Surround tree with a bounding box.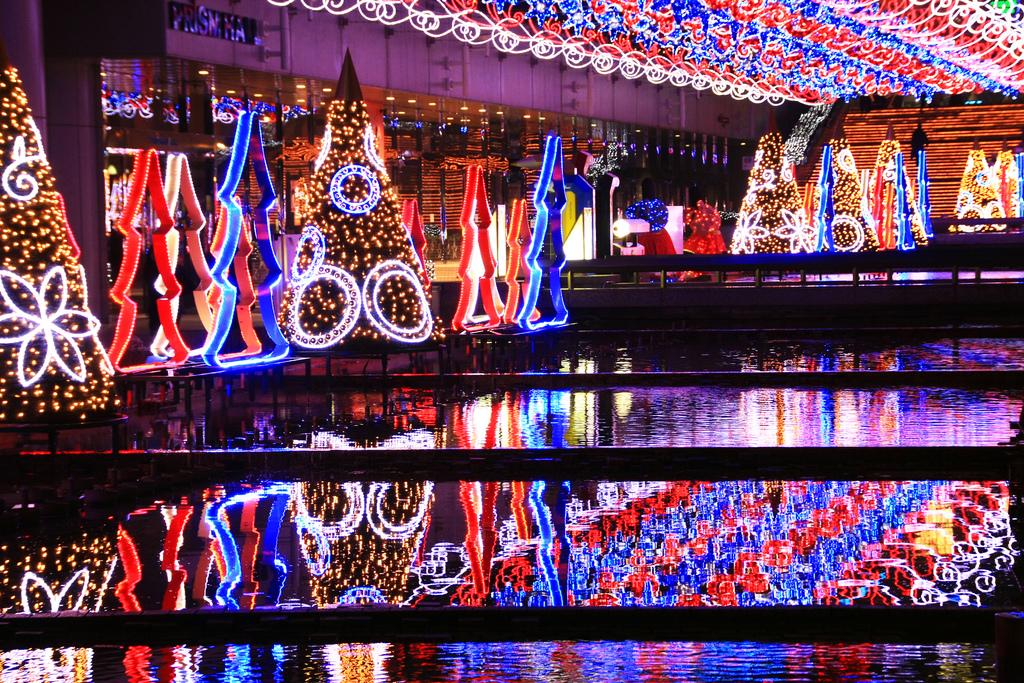
rect(106, 149, 197, 373).
